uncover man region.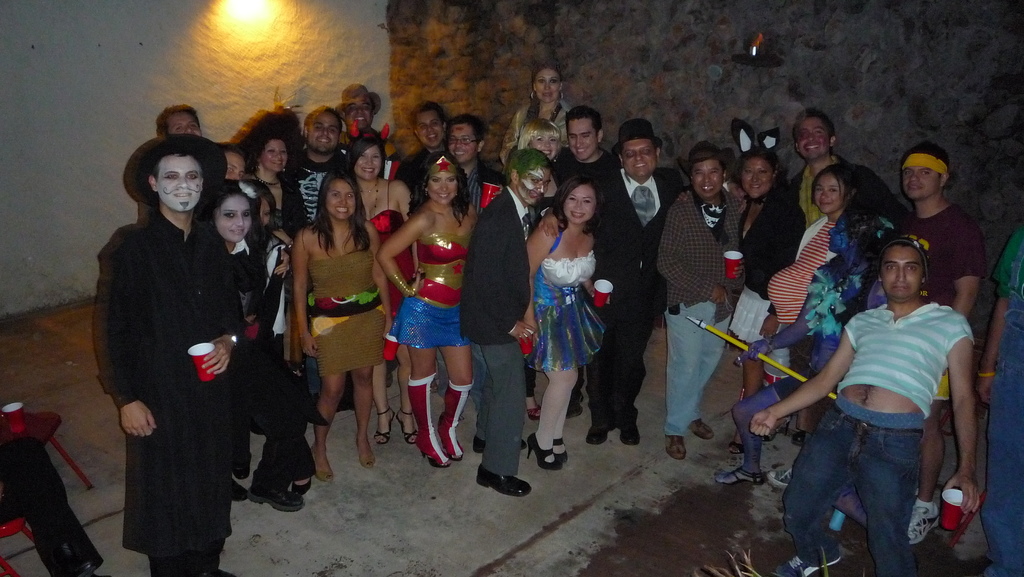
Uncovered: detection(550, 103, 620, 201).
